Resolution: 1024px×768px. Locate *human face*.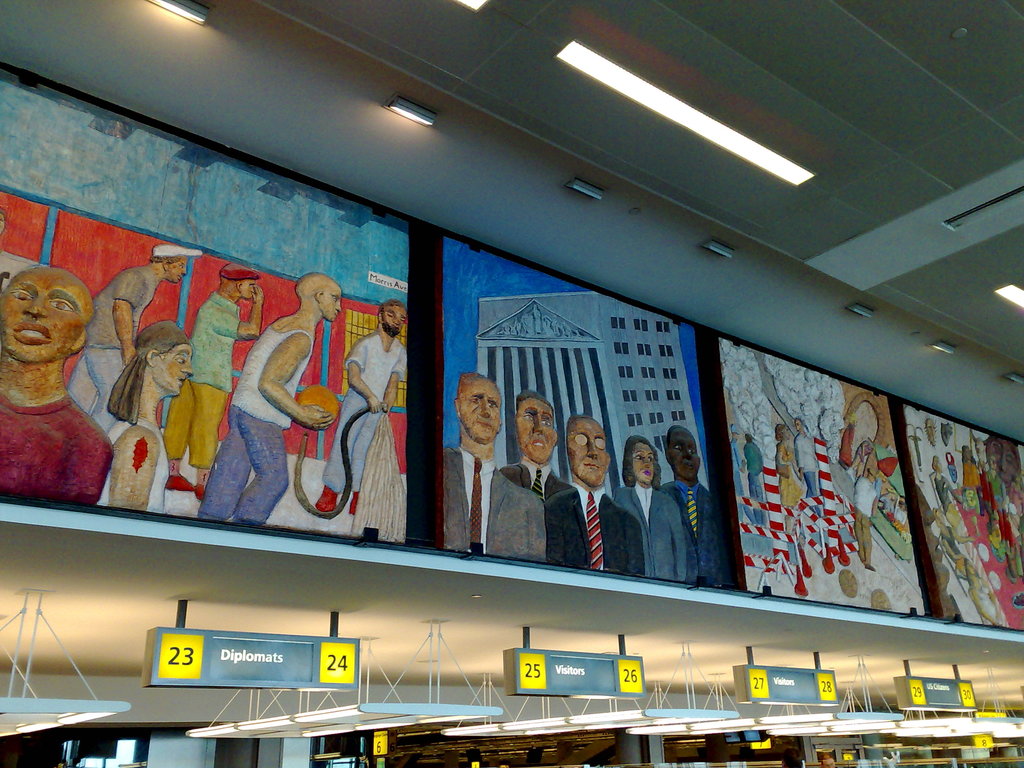
box(168, 257, 188, 283).
